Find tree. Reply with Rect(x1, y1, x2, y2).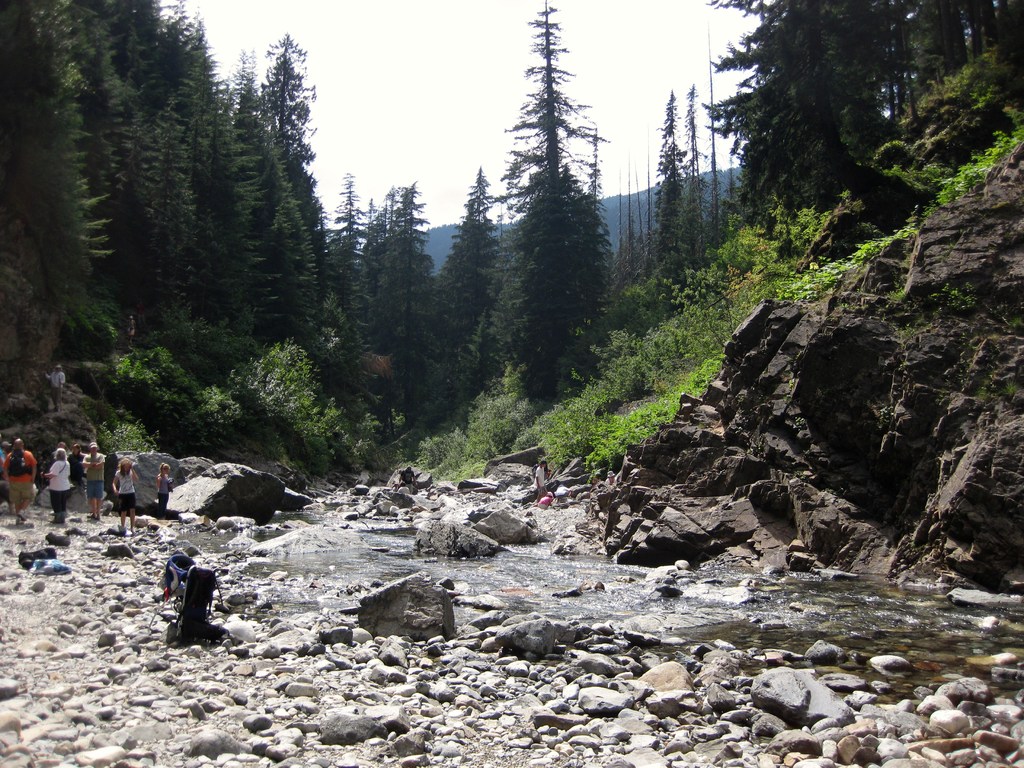
Rect(437, 168, 506, 301).
